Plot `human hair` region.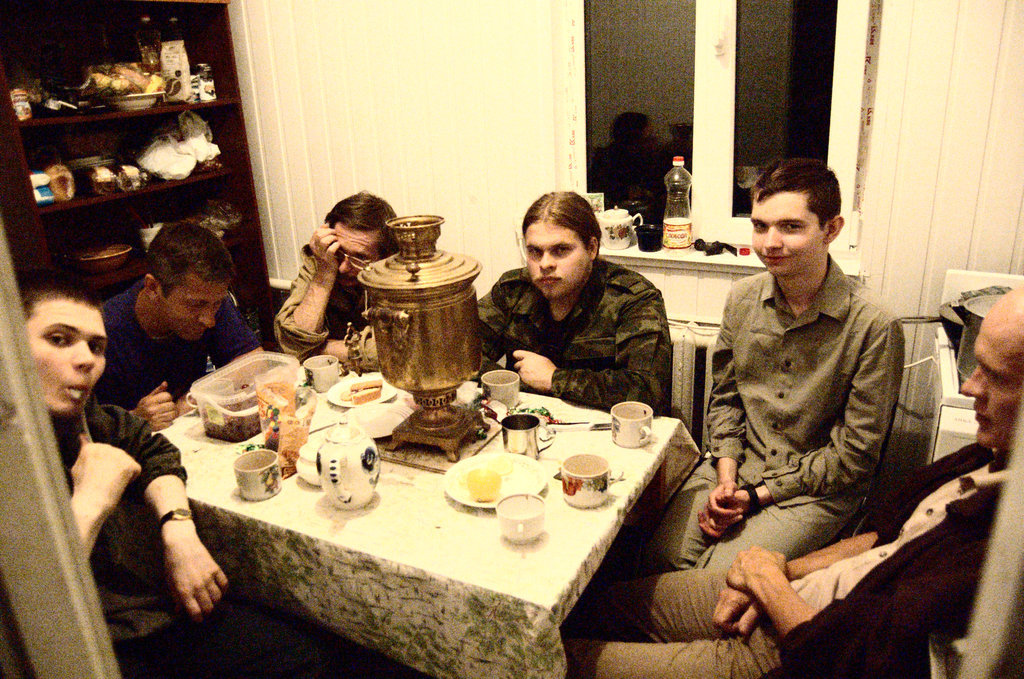
Plotted at 758/157/853/256.
